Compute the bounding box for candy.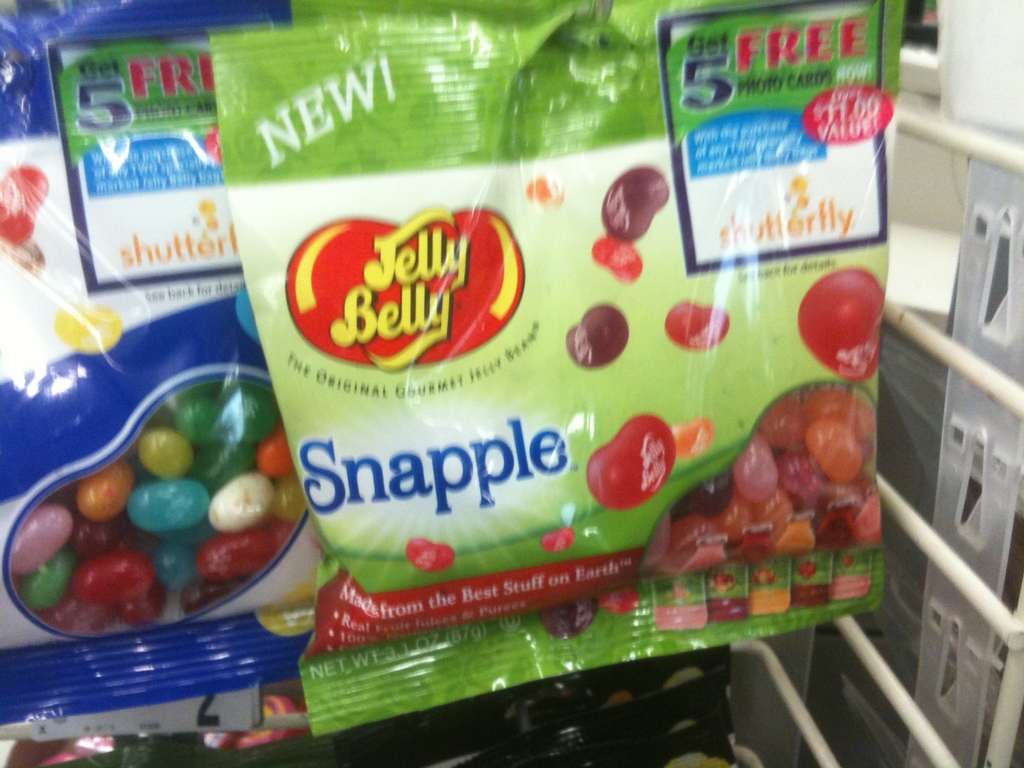
0:166:52:243.
